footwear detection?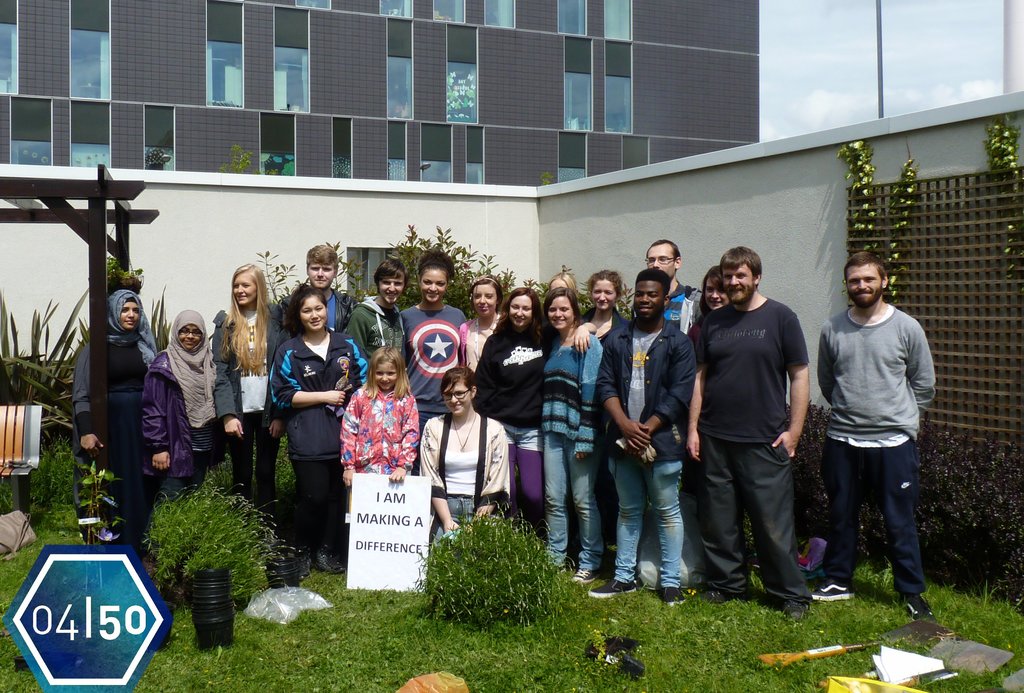
x1=573 y1=564 x2=605 y2=587
